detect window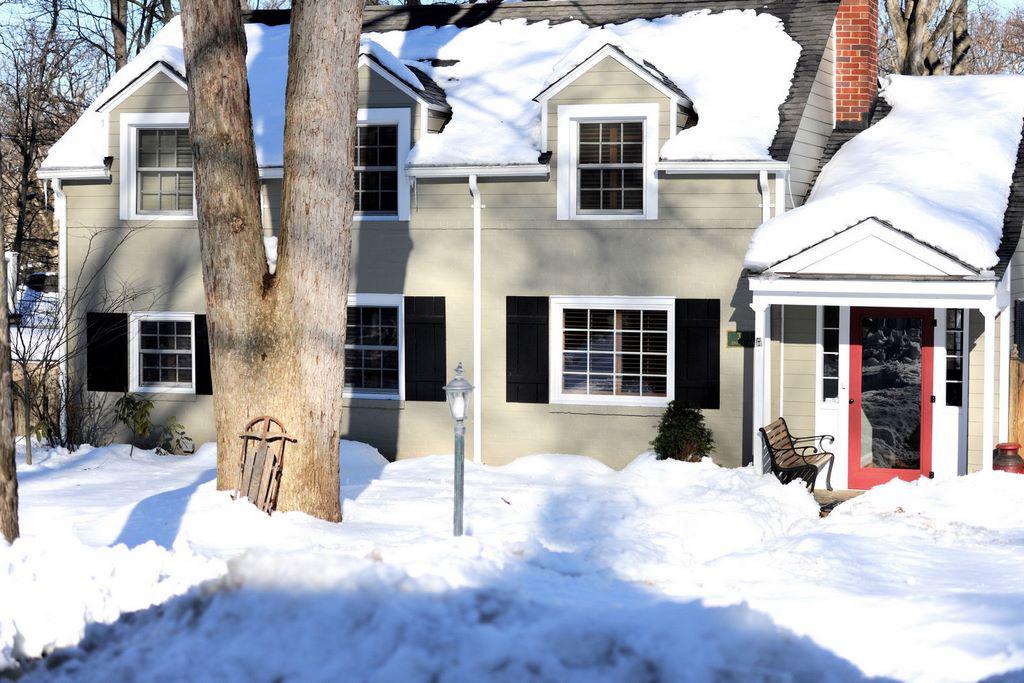
351:298:407:408
